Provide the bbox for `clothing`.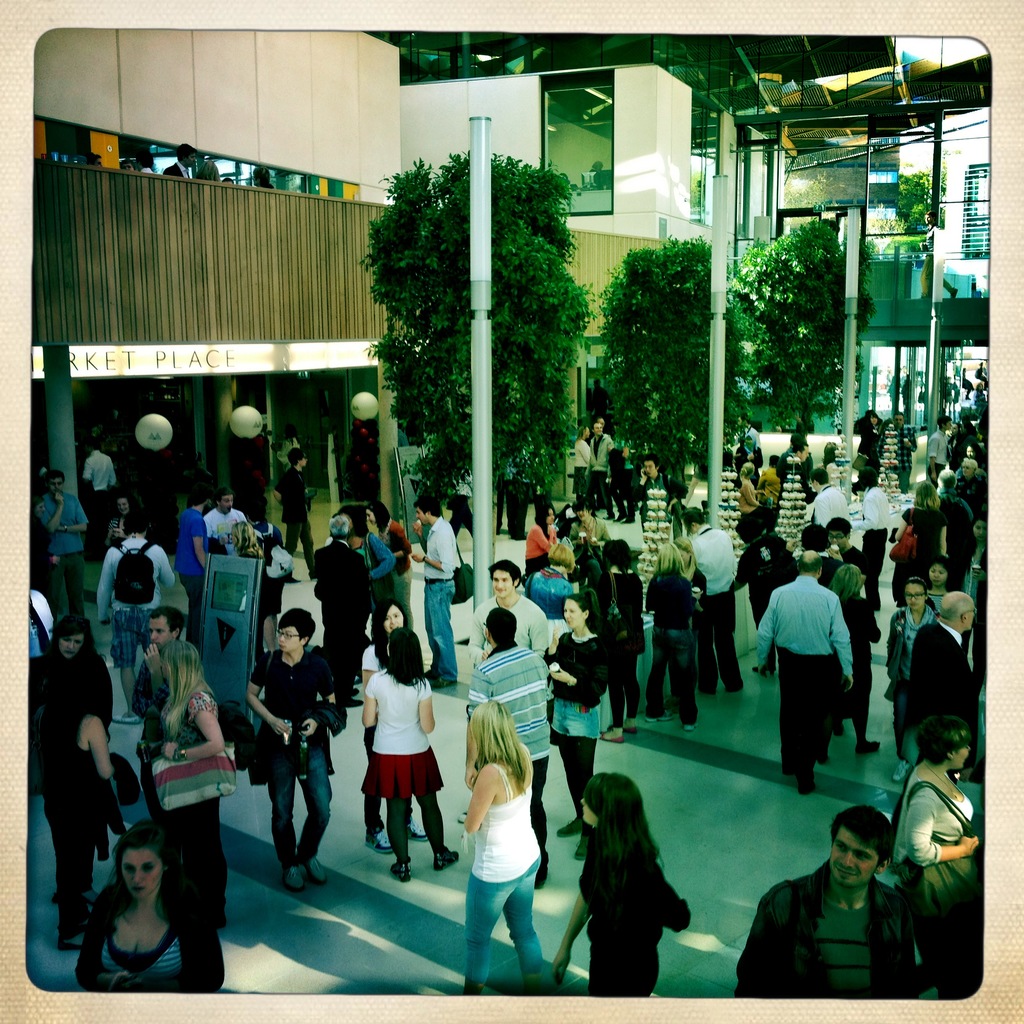
(x1=858, y1=483, x2=899, y2=543).
